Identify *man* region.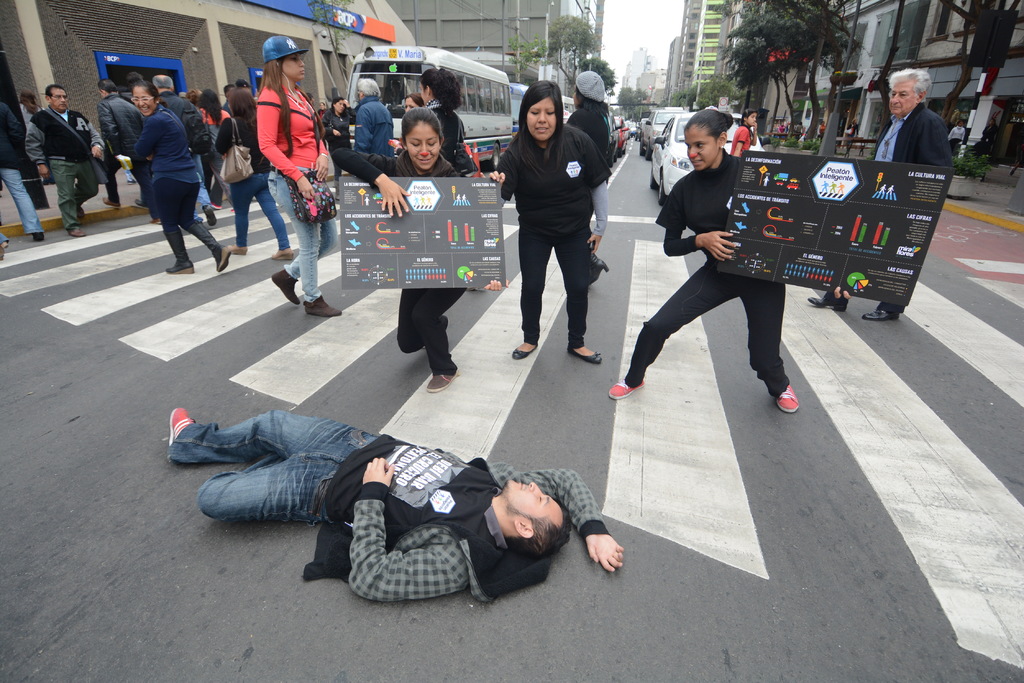
Region: 13 96 59 202.
